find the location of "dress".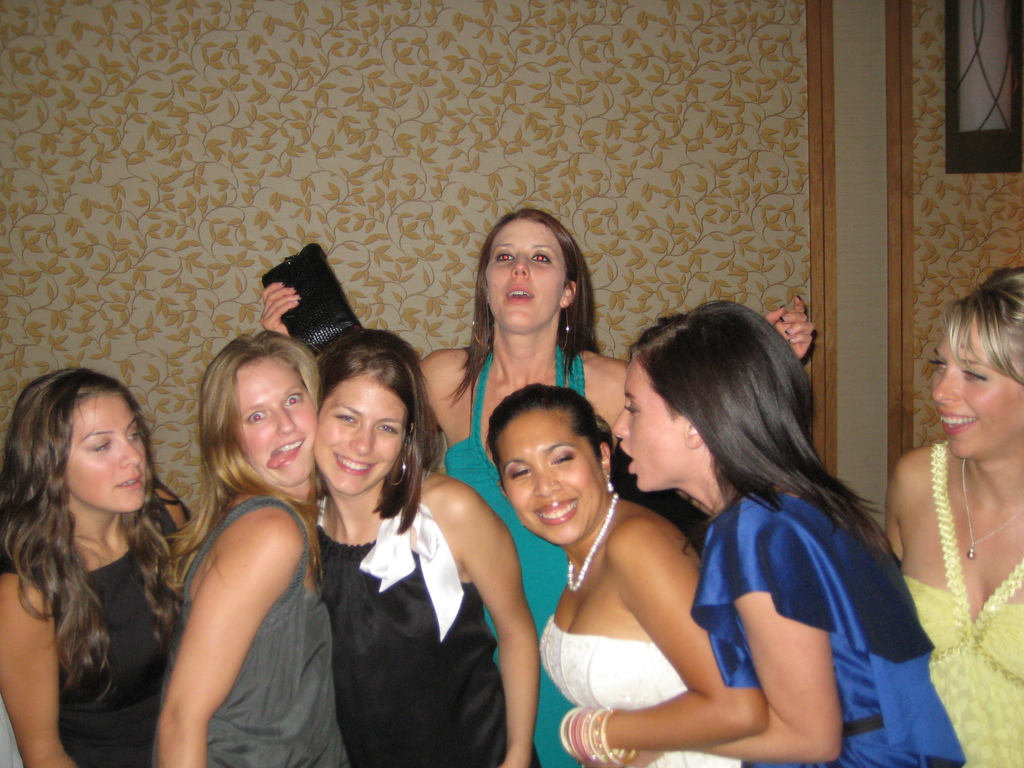
Location: region(313, 495, 538, 767).
